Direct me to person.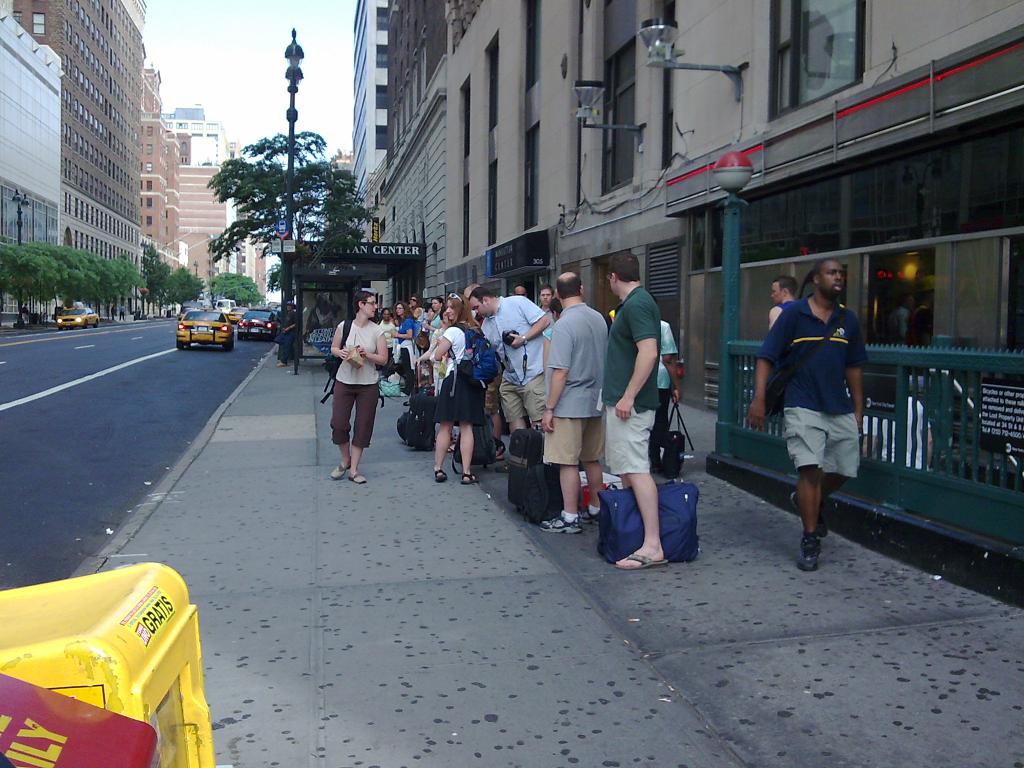
Direction: (767,273,804,331).
